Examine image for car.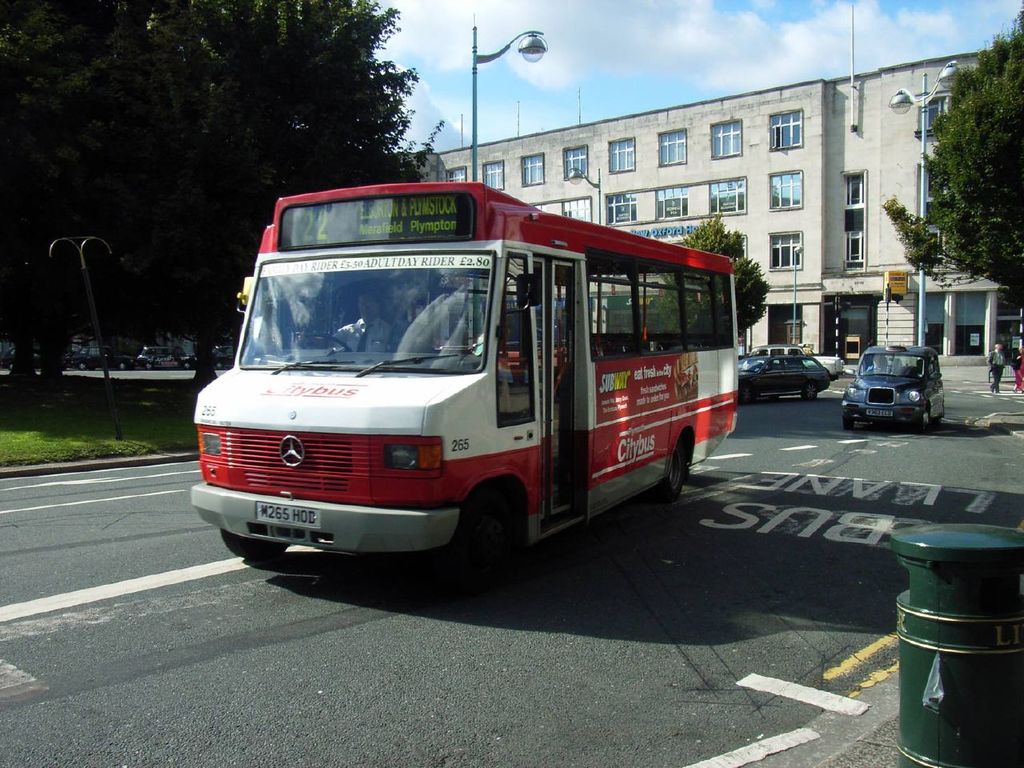
Examination result: x1=734 y1=354 x2=826 y2=406.
